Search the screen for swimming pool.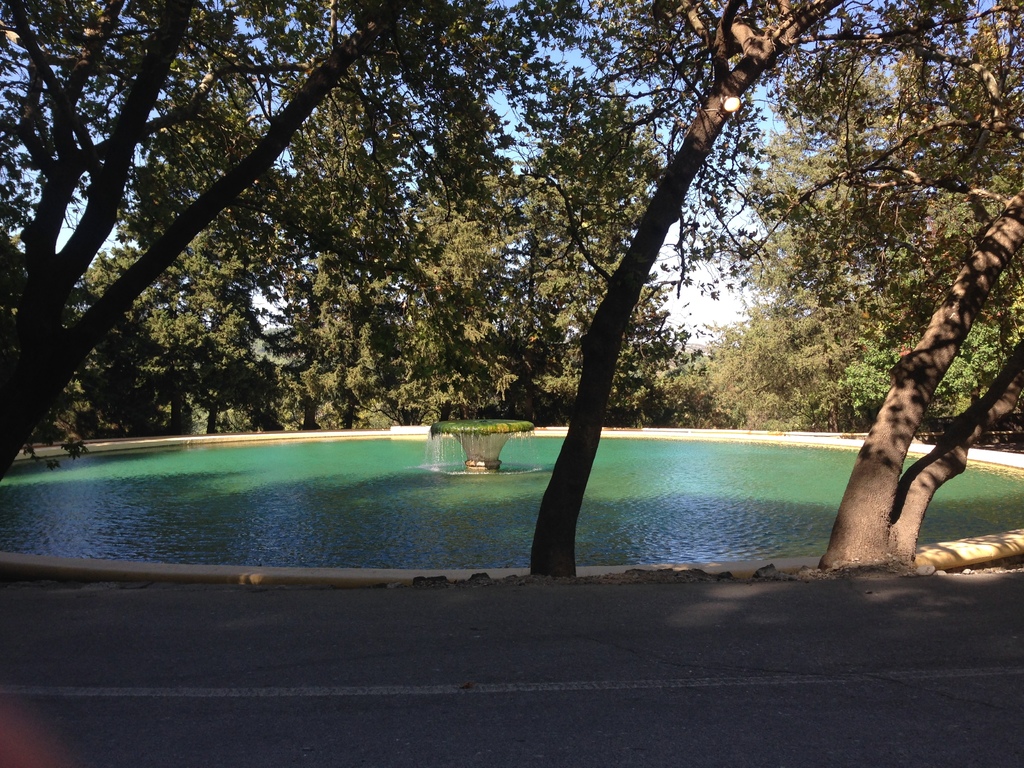
Found at 0/428/1023/573.
